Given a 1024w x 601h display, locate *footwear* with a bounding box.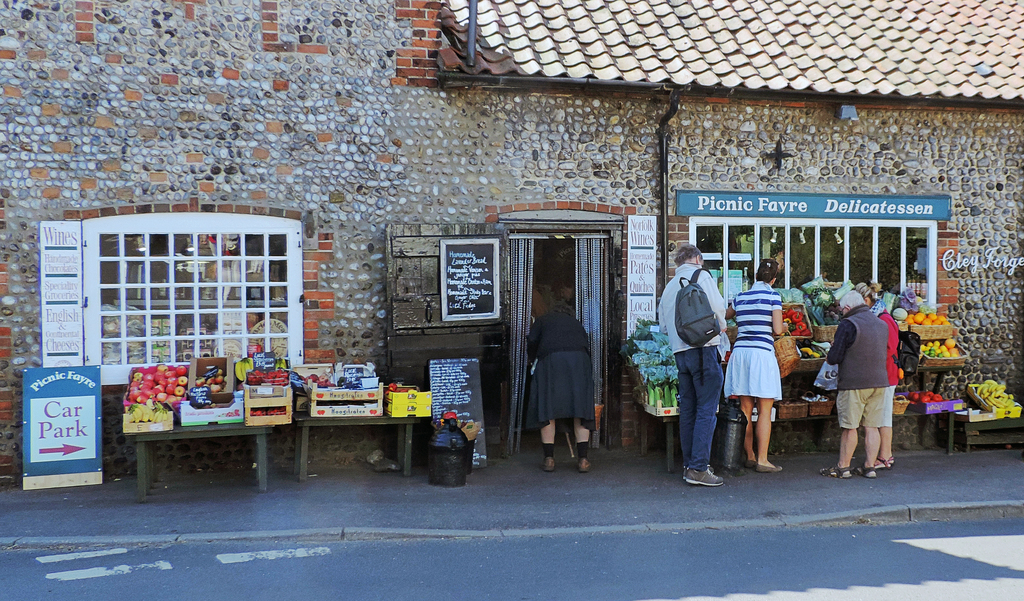
Located: 819, 463, 852, 479.
